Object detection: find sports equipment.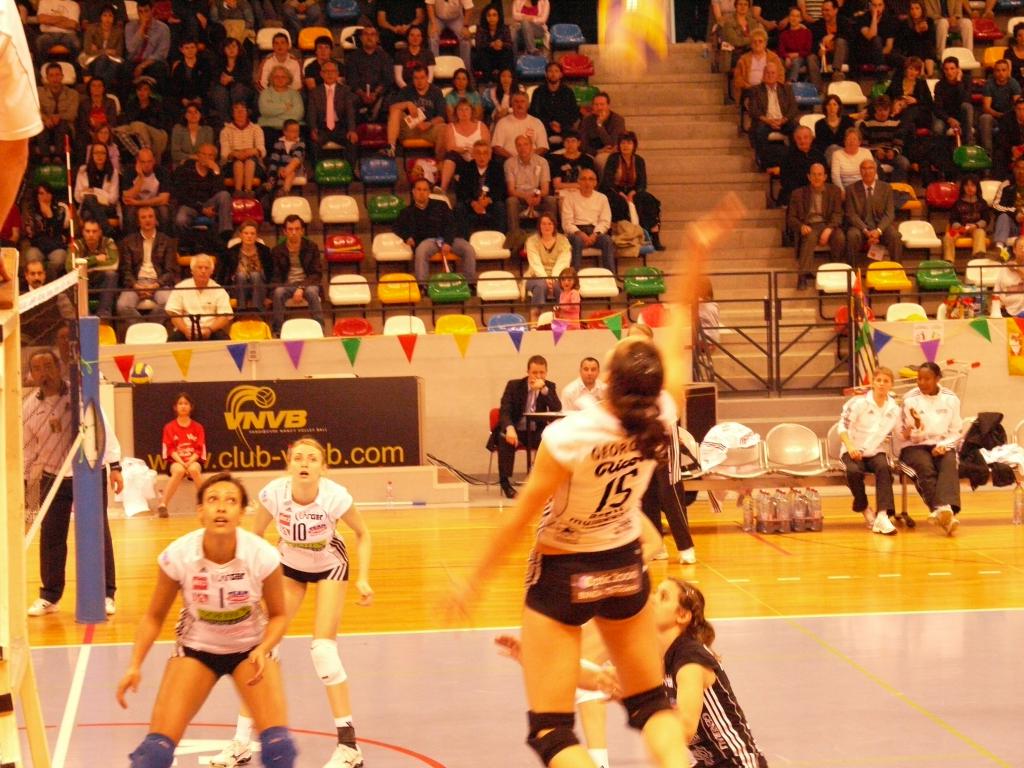
pyautogui.locateOnScreen(17, 263, 83, 552).
